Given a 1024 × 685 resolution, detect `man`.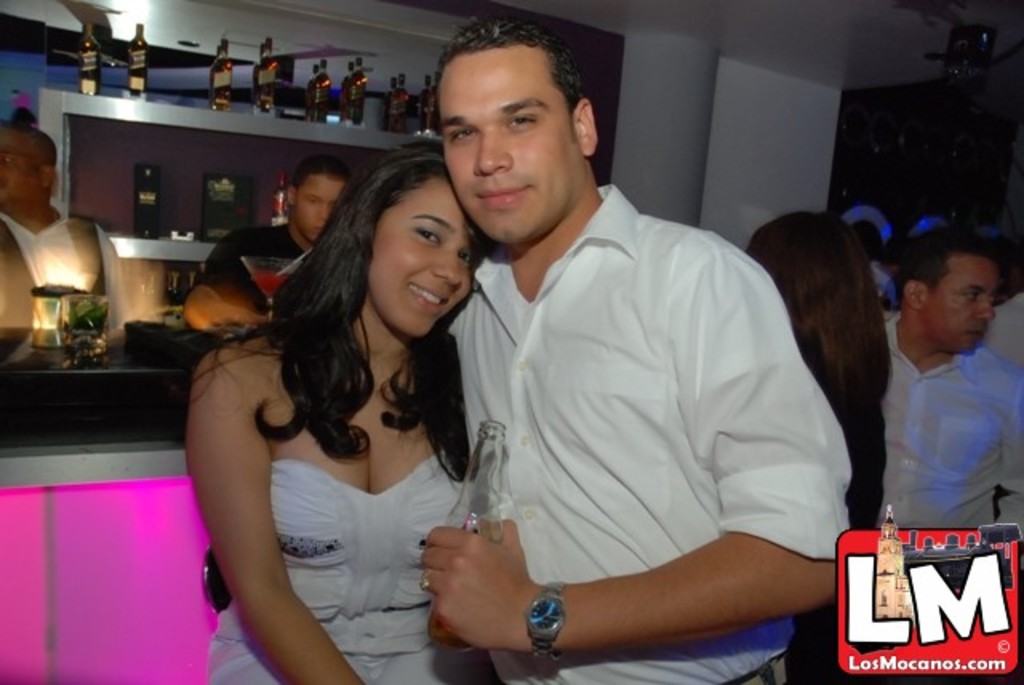
{"left": 853, "top": 213, "right": 1022, "bottom": 683}.
